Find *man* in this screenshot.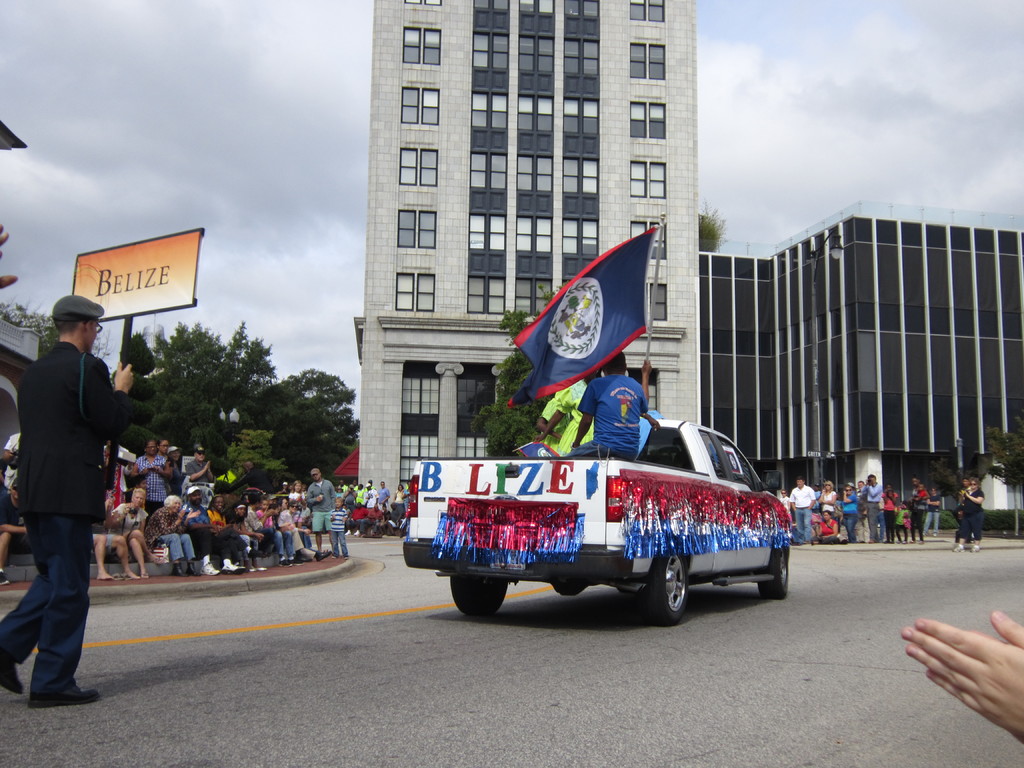
The bounding box for *man* is [375,479,390,507].
